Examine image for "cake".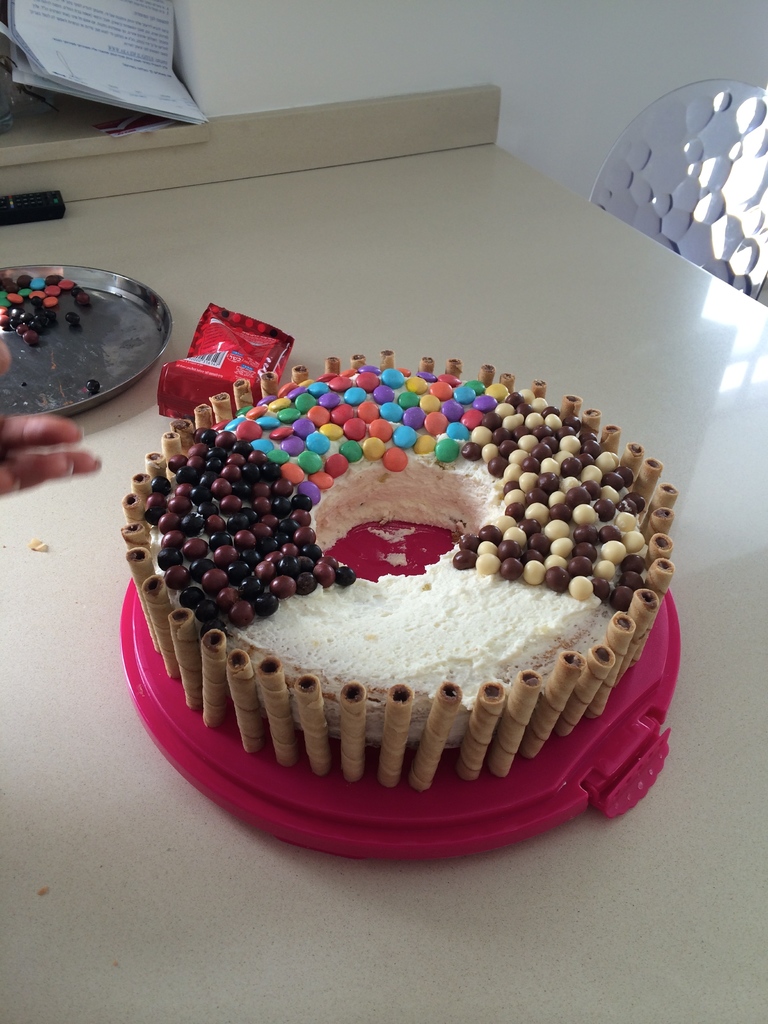
Examination result: [x1=114, y1=347, x2=681, y2=793].
